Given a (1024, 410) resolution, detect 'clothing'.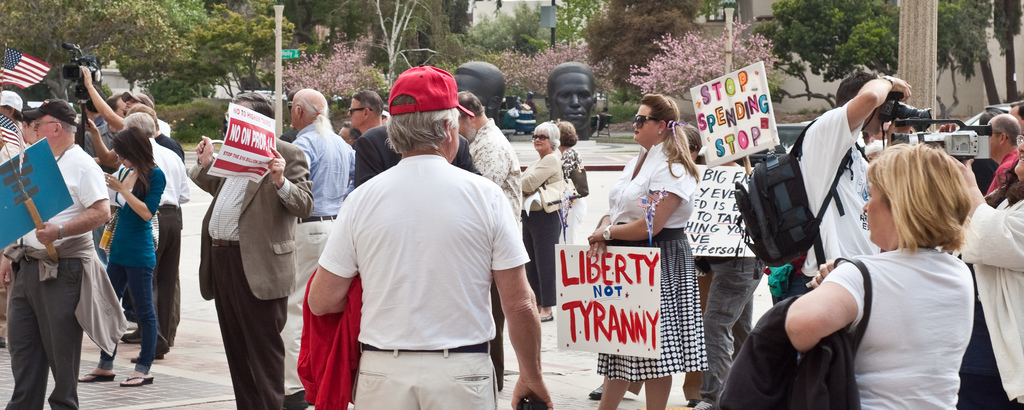
detection(94, 162, 165, 374).
